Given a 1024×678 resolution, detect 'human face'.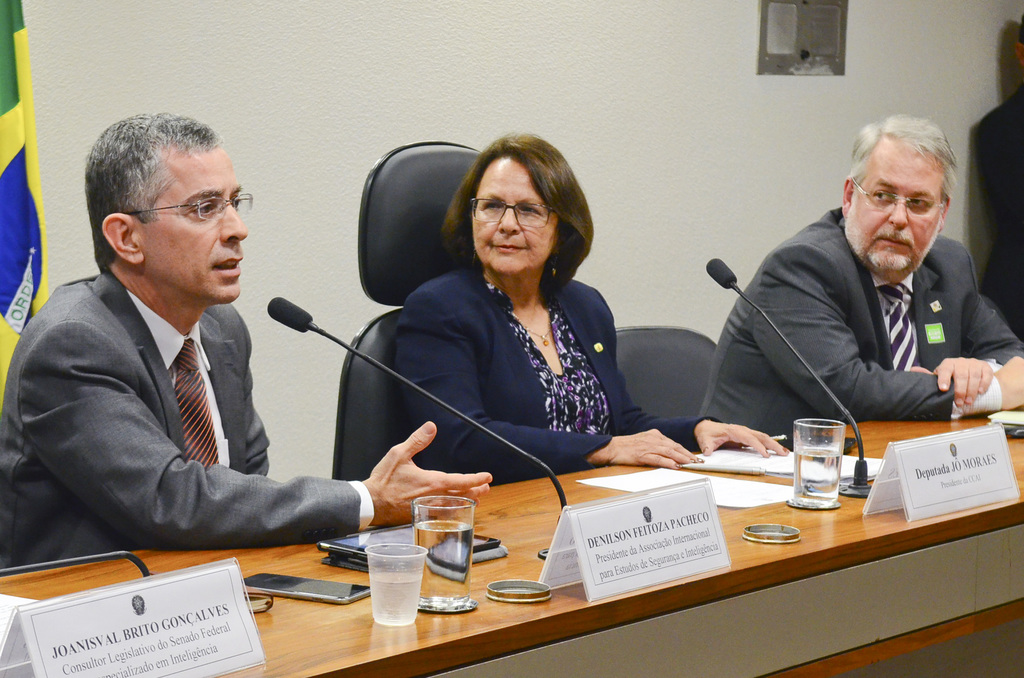
<box>849,147,941,277</box>.
